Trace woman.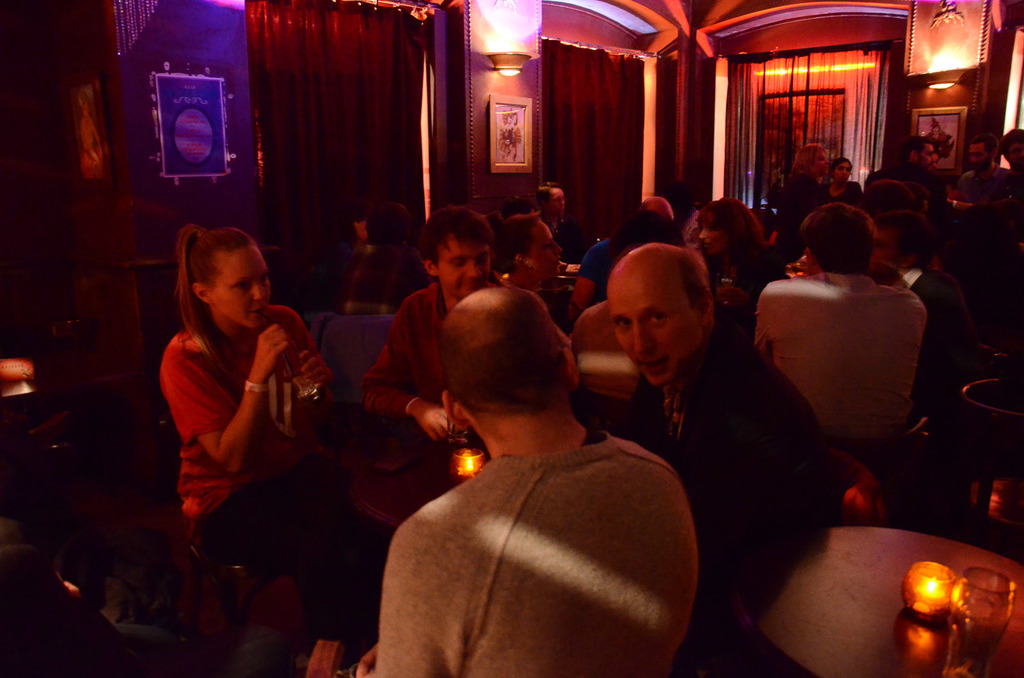
Traced to 822,158,863,204.
